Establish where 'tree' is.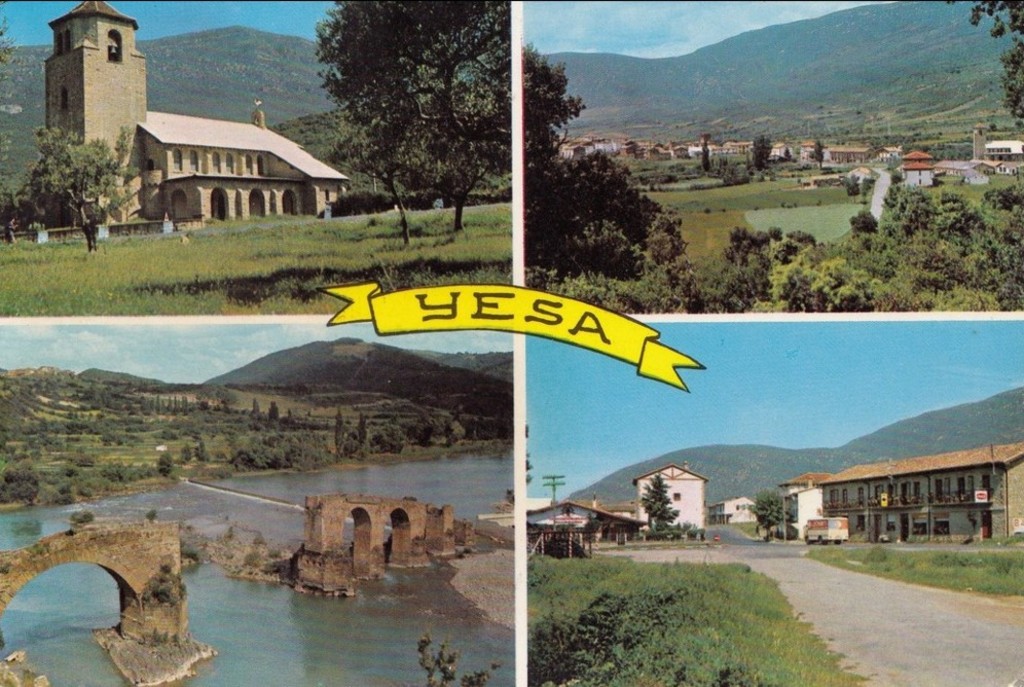
Established at [938, 0, 1023, 135].
